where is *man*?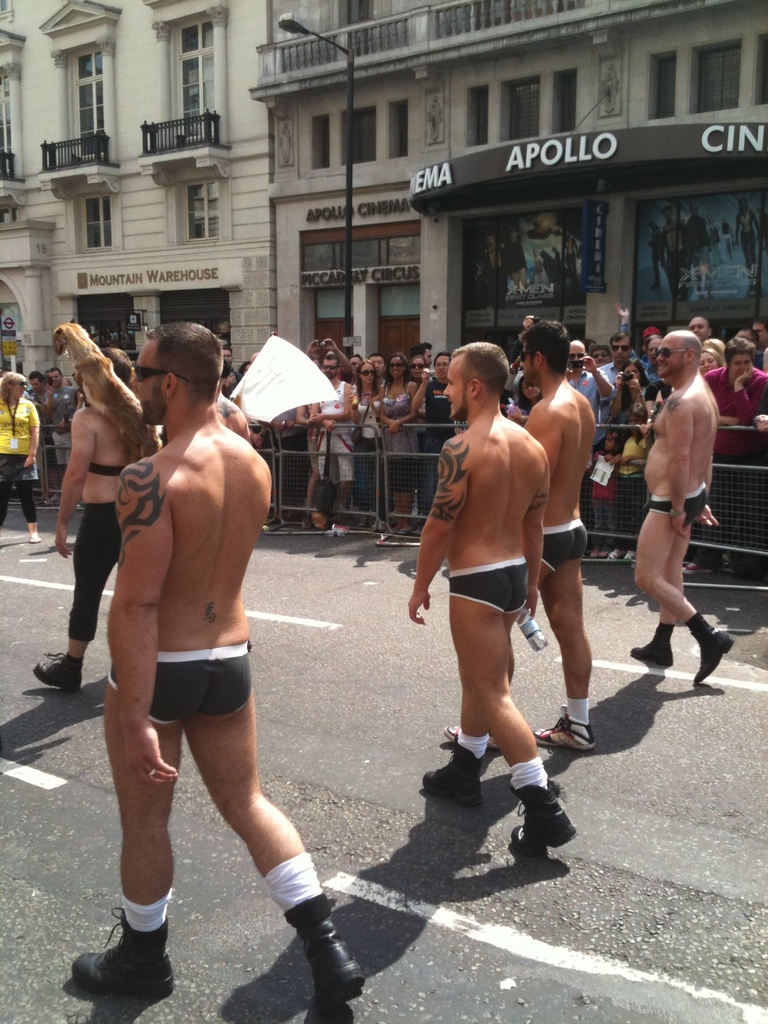
[615, 302, 664, 381].
